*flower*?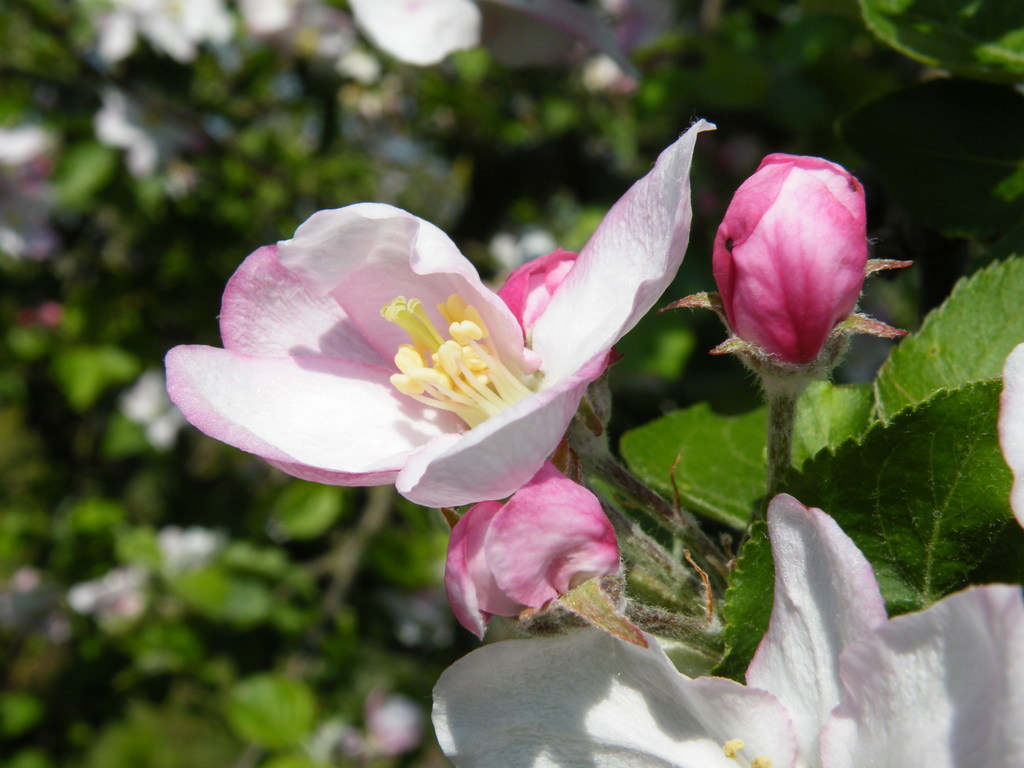
crop(0, 192, 52, 259)
